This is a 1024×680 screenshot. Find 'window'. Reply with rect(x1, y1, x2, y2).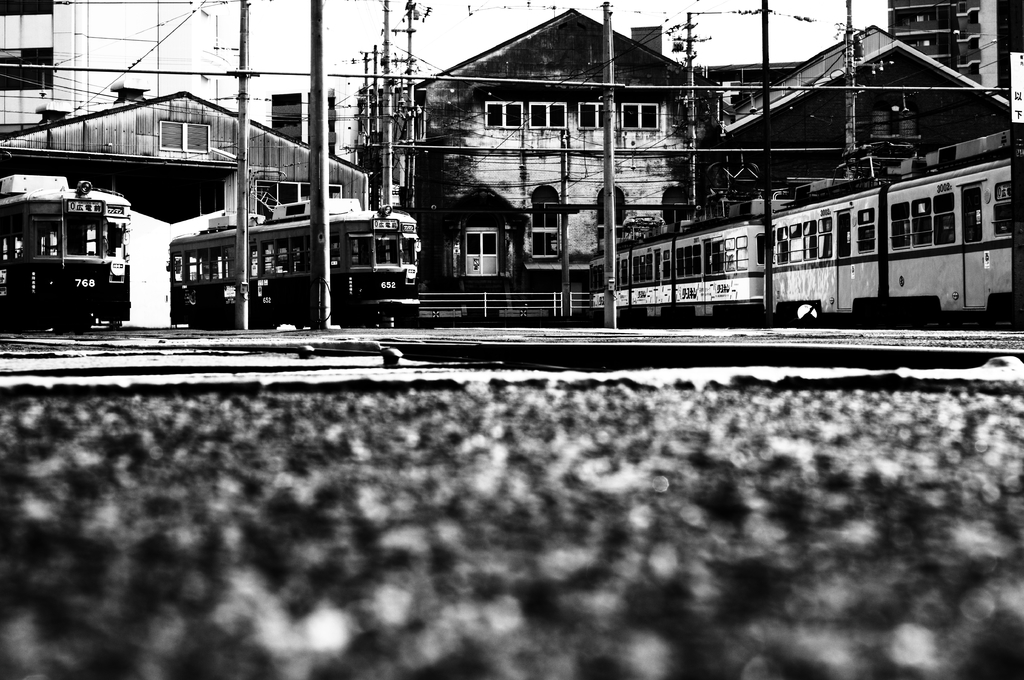
rect(789, 238, 806, 264).
